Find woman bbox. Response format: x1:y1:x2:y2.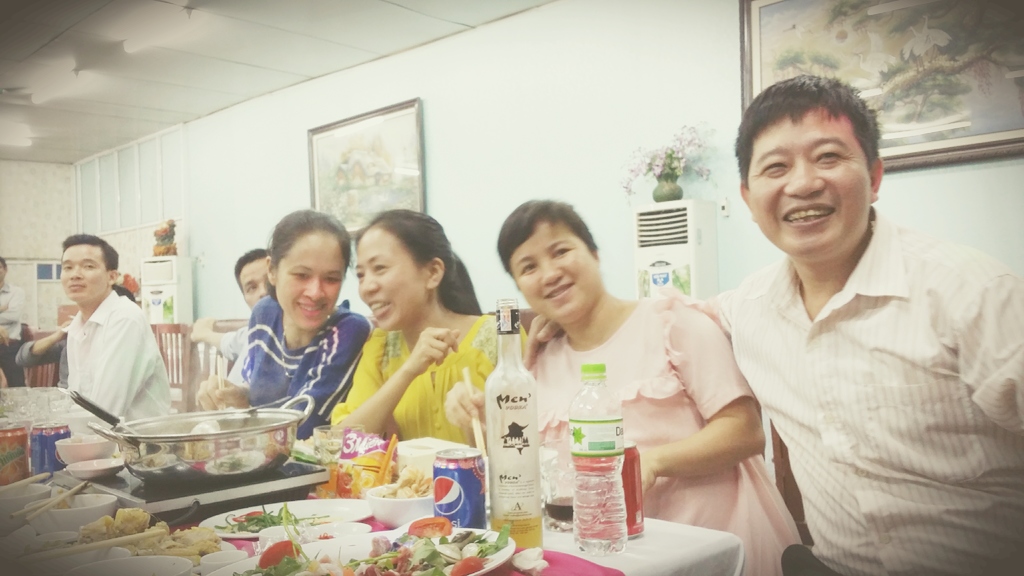
198:214:378:444.
